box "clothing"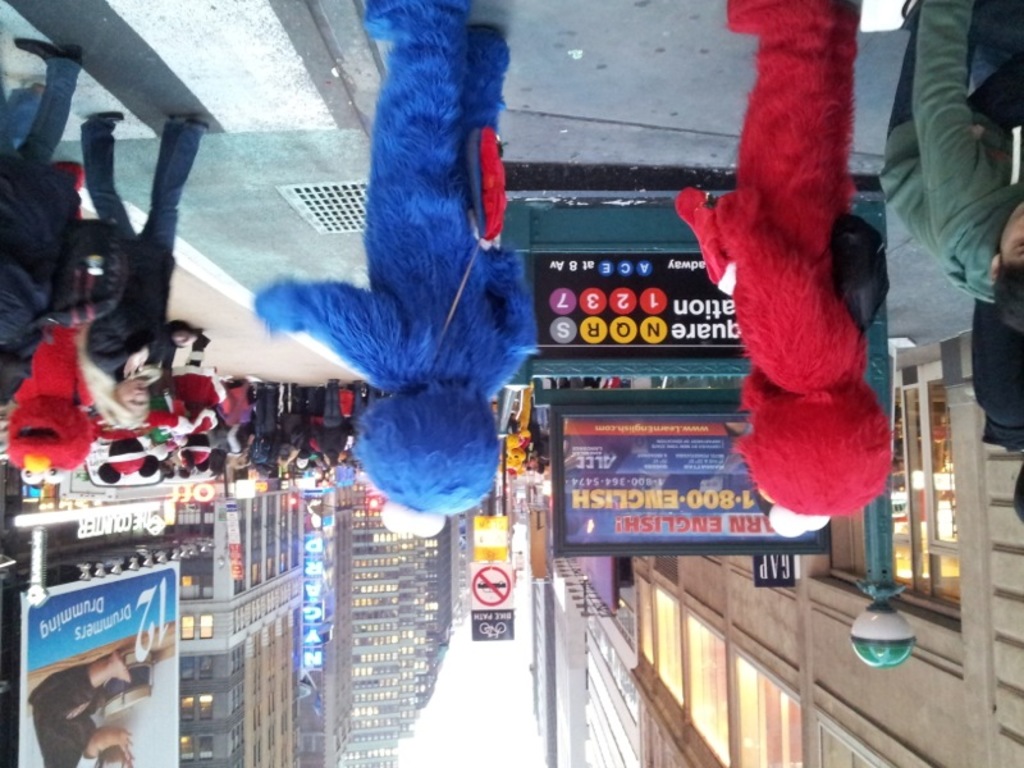
{"x1": 699, "y1": 23, "x2": 899, "y2": 557}
